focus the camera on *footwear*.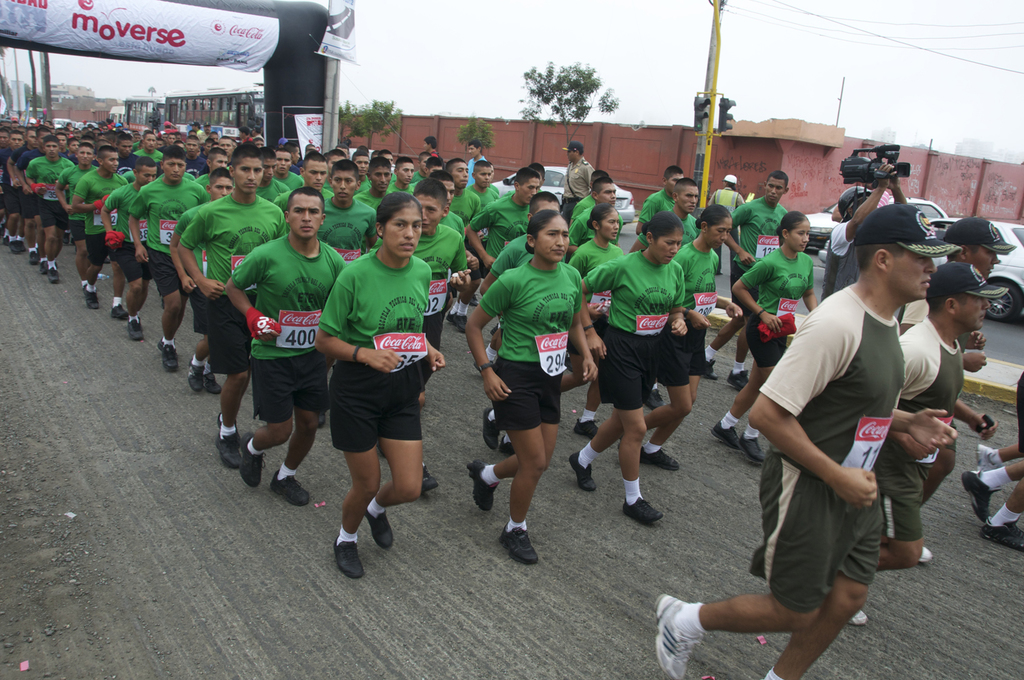
Focus region: pyautogui.locateOnScreen(464, 462, 496, 513).
